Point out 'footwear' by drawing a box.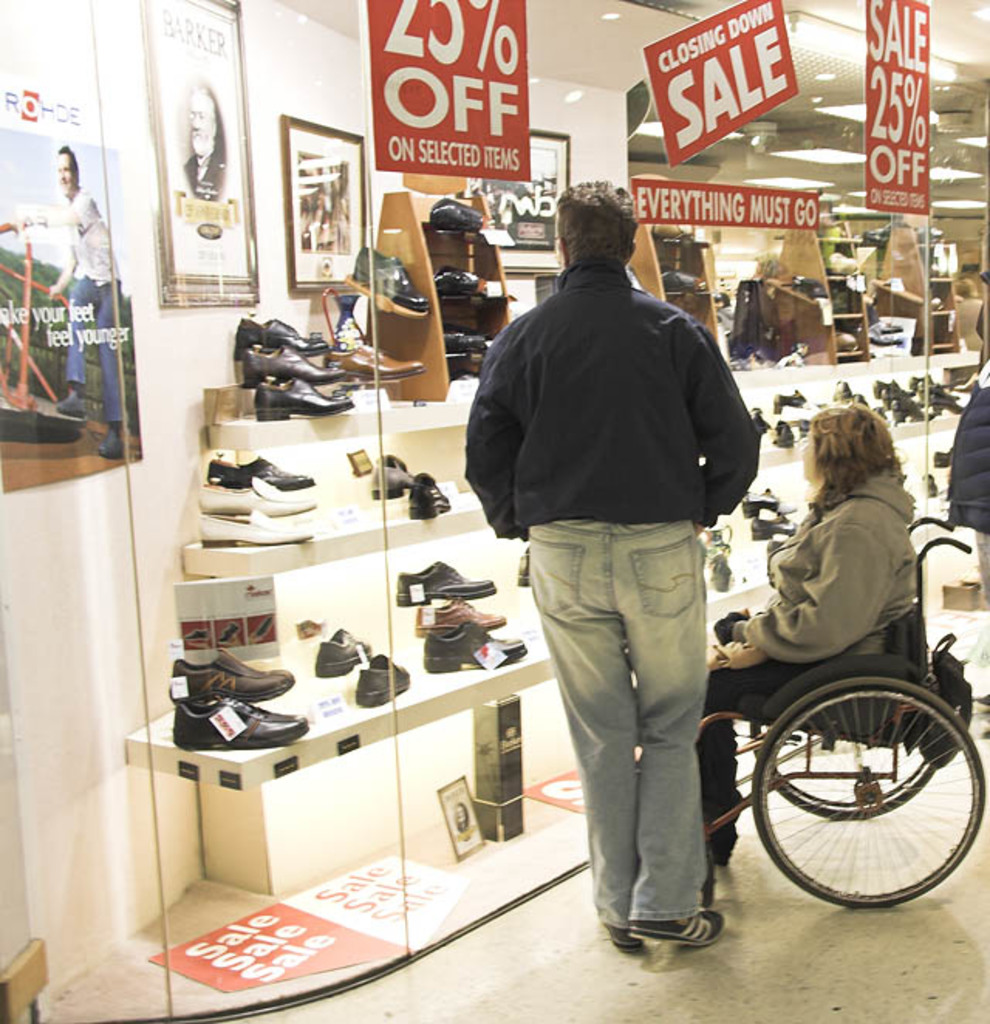
[left=354, top=249, right=430, bottom=314].
